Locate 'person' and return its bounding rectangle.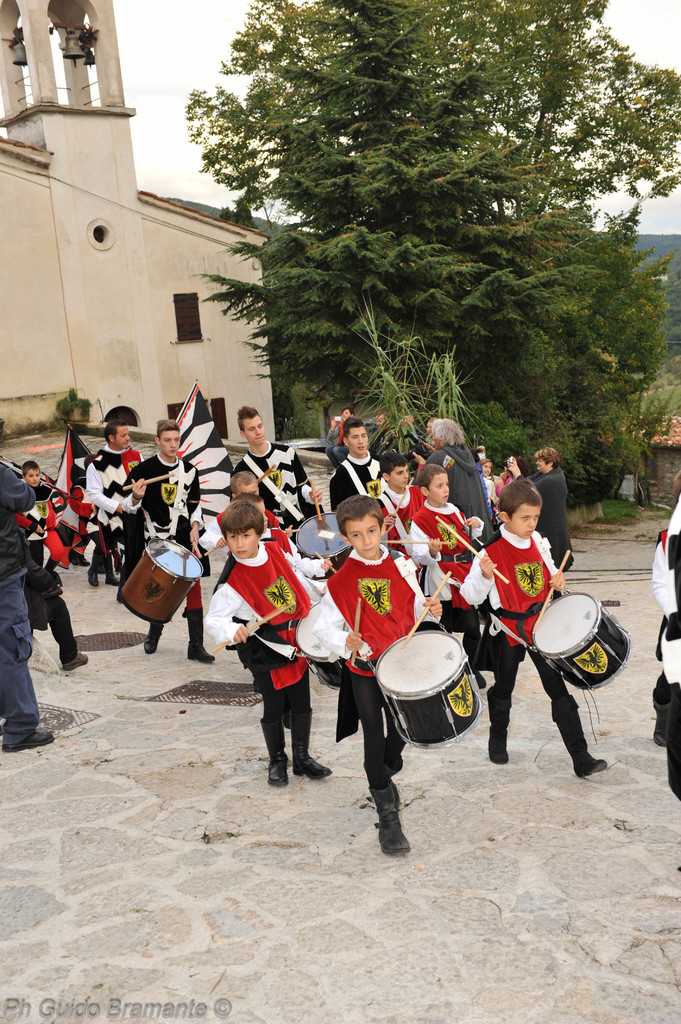
88,419,145,588.
